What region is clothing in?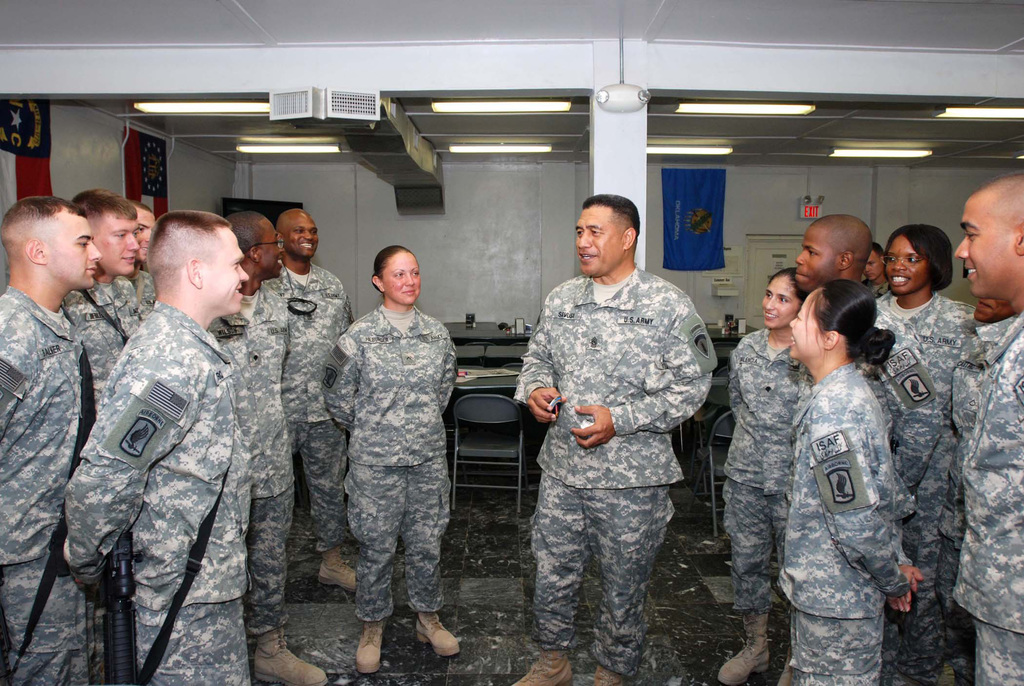
856, 288, 979, 685.
